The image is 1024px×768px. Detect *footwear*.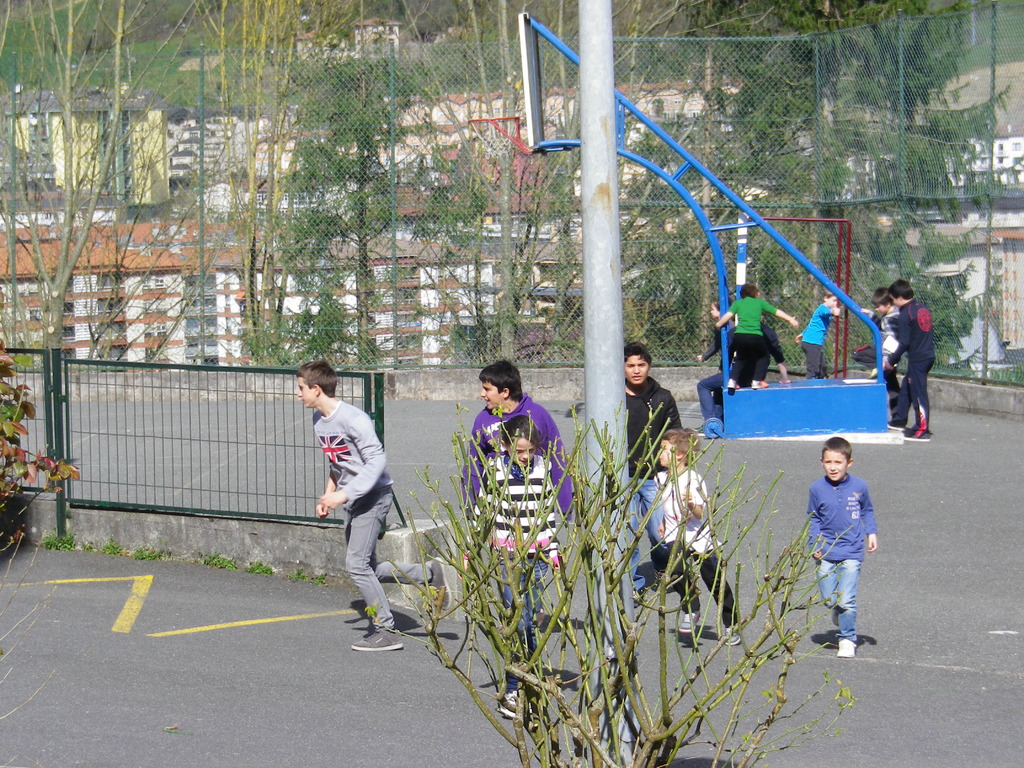
Detection: l=651, t=570, r=675, b=591.
